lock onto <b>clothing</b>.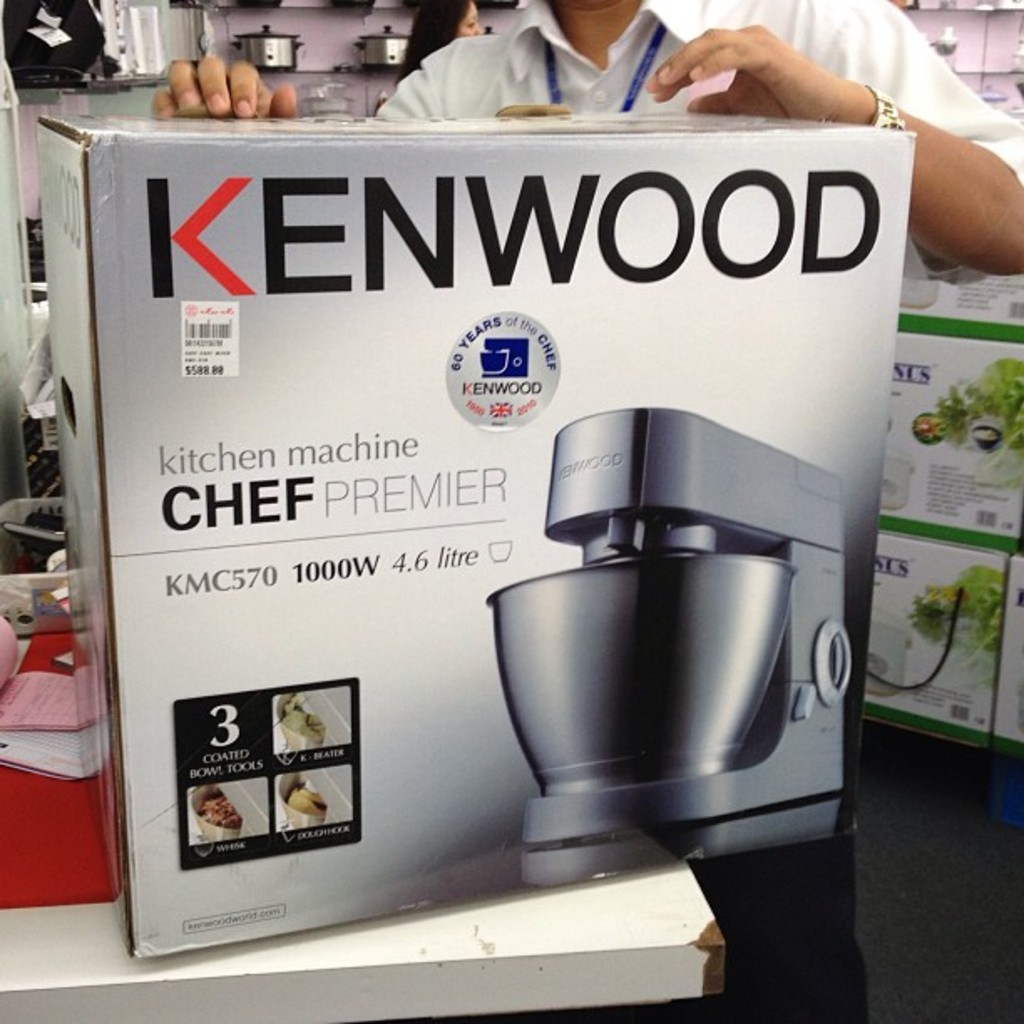
Locked: (left=375, top=0, right=1022, bottom=276).
